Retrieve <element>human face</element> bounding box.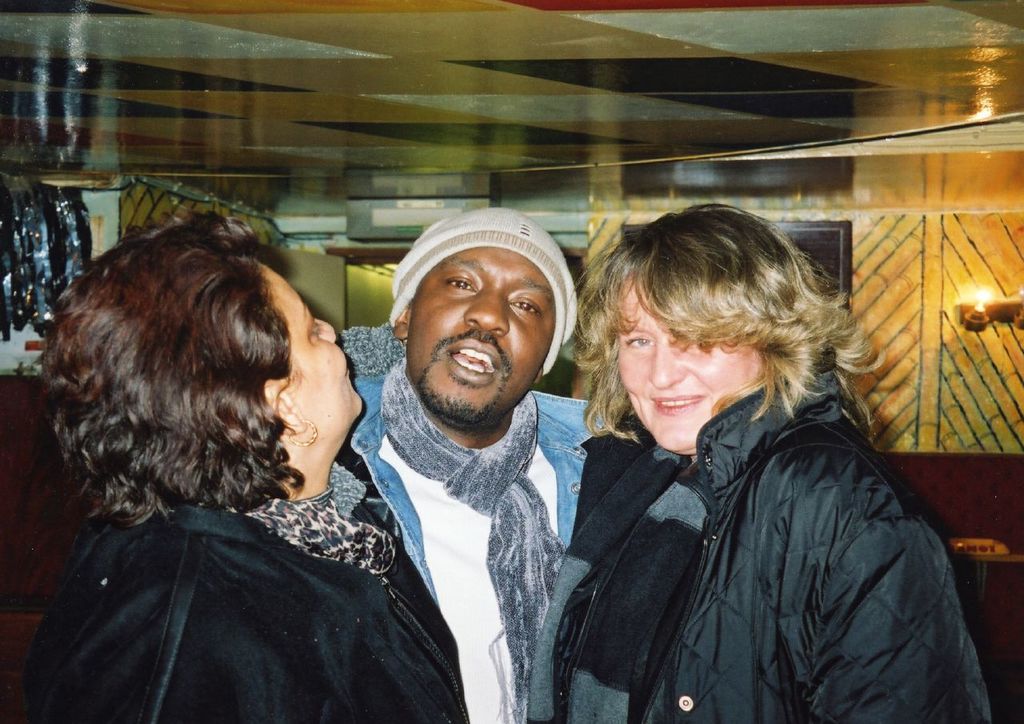
Bounding box: (268, 254, 368, 438).
